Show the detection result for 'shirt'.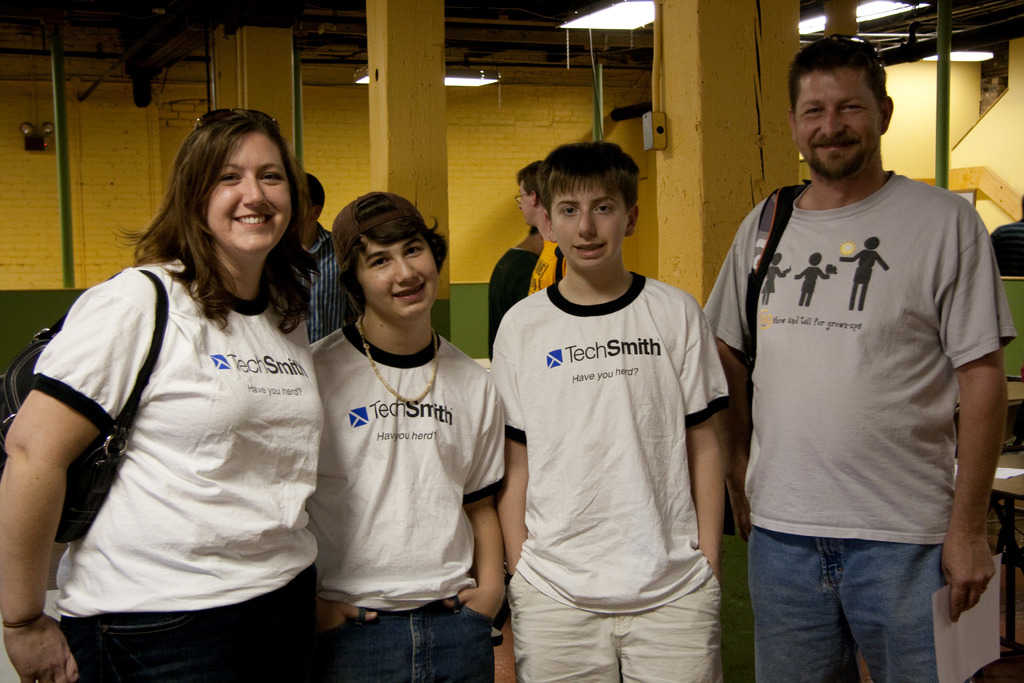
{"x1": 269, "y1": 265, "x2": 519, "y2": 620}.
